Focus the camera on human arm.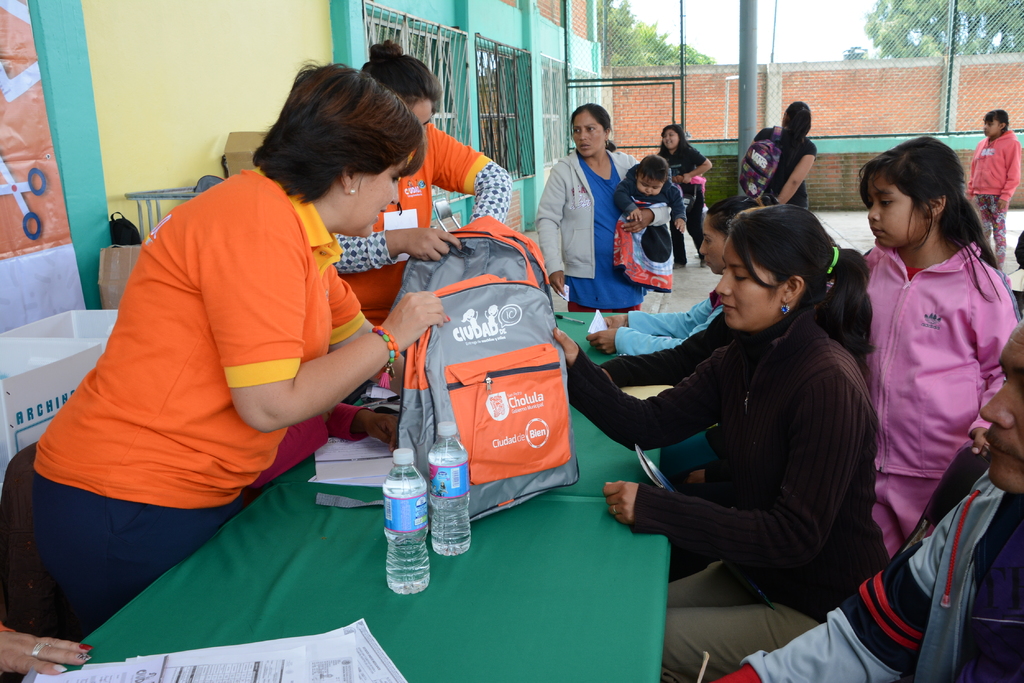
Focus region: (703,472,984,682).
